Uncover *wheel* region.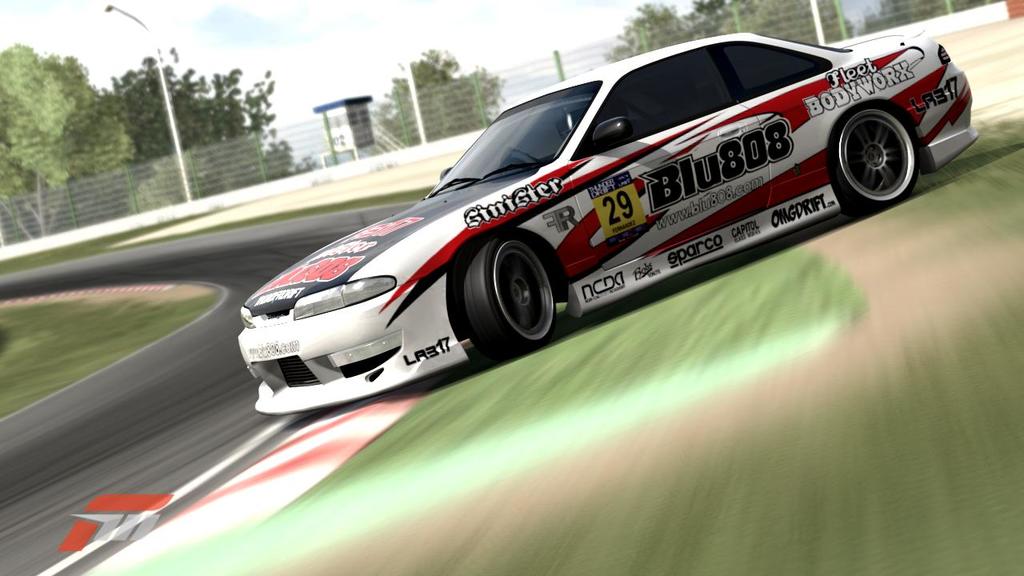
Uncovered: <bbox>822, 98, 922, 215</bbox>.
